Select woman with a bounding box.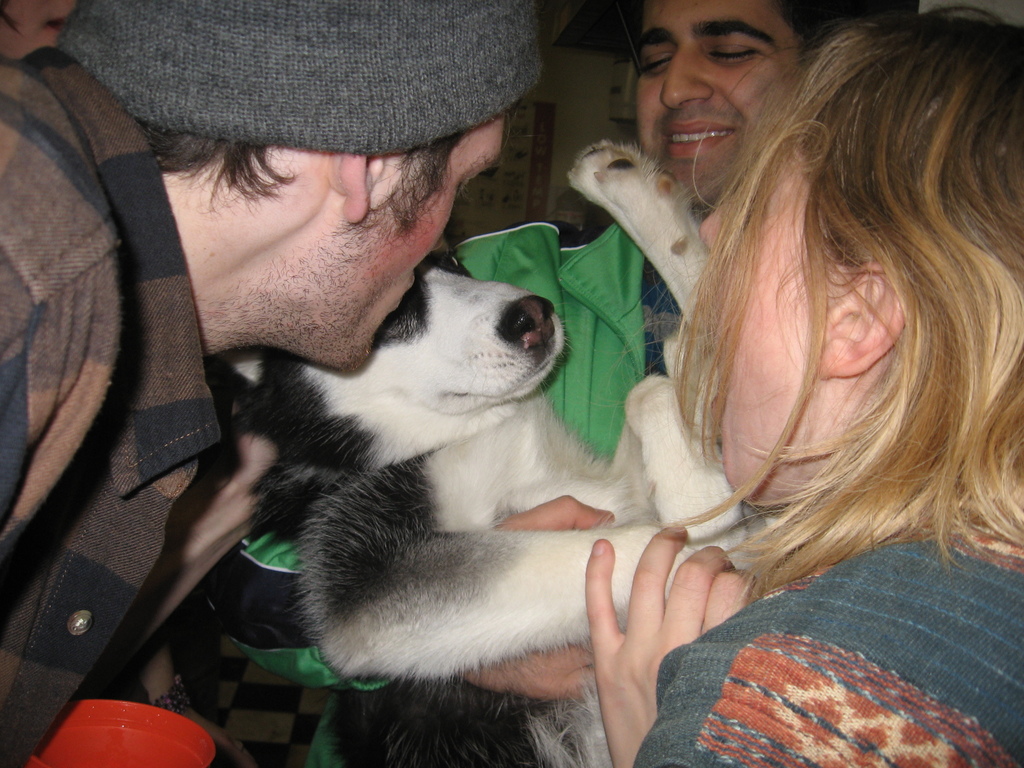
left=579, top=4, right=1023, bottom=767.
